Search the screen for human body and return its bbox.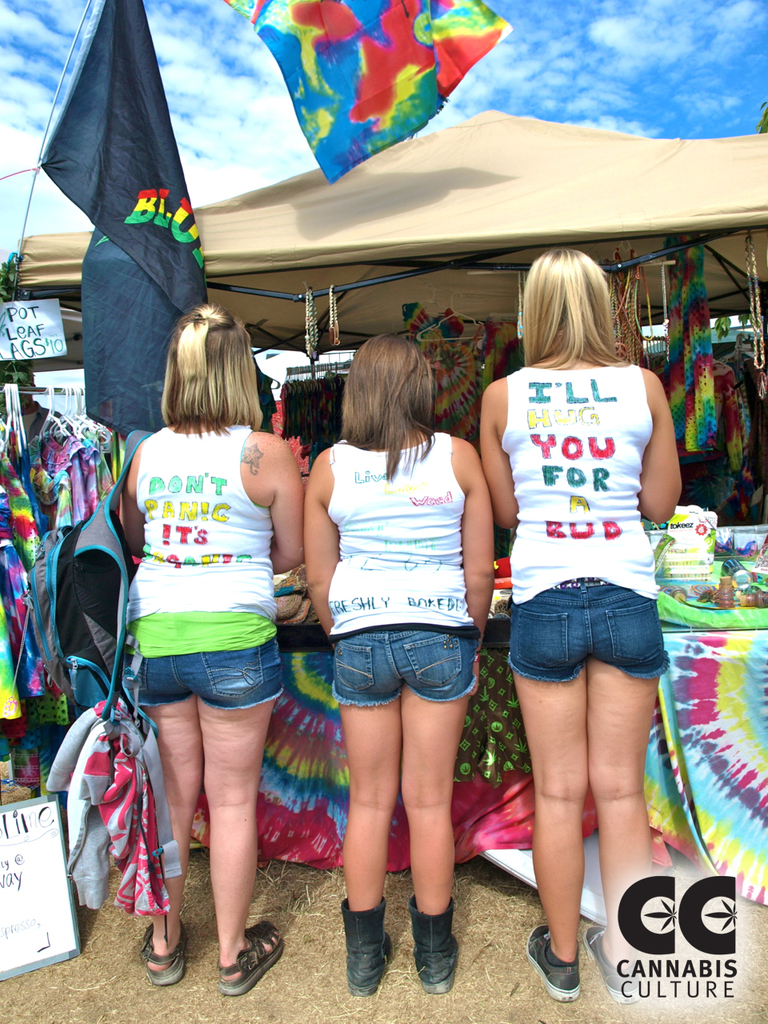
Found: x1=118, y1=418, x2=304, y2=999.
